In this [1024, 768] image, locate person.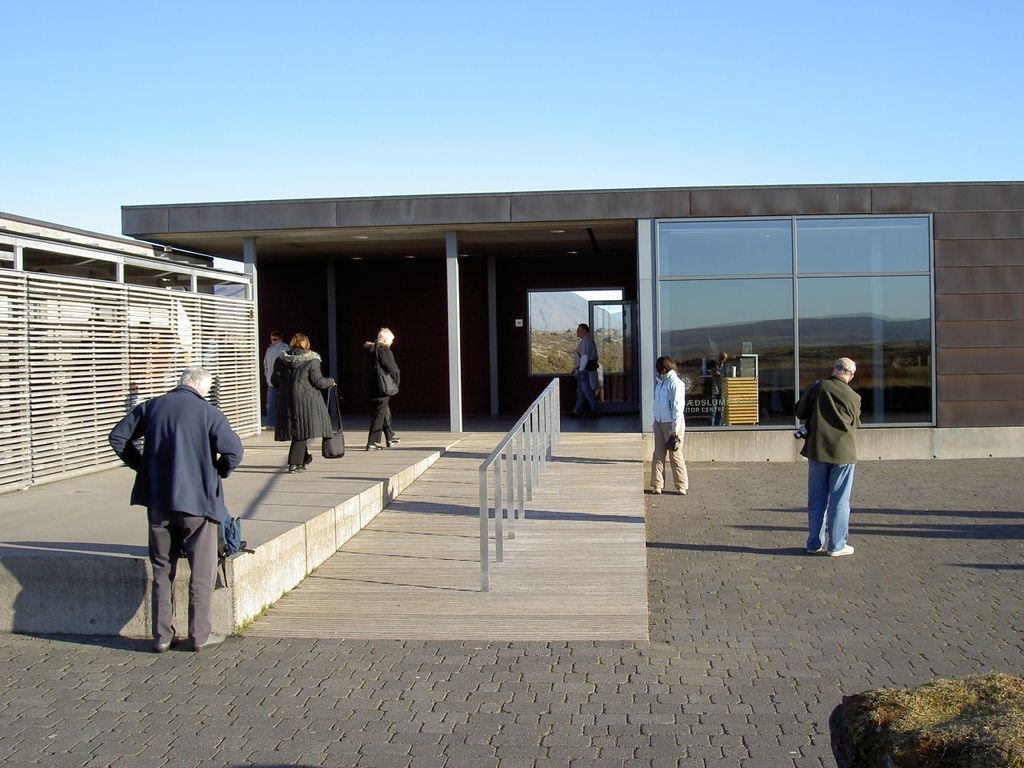
Bounding box: pyautogui.locateOnScreen(358, 326, 398, 450).
